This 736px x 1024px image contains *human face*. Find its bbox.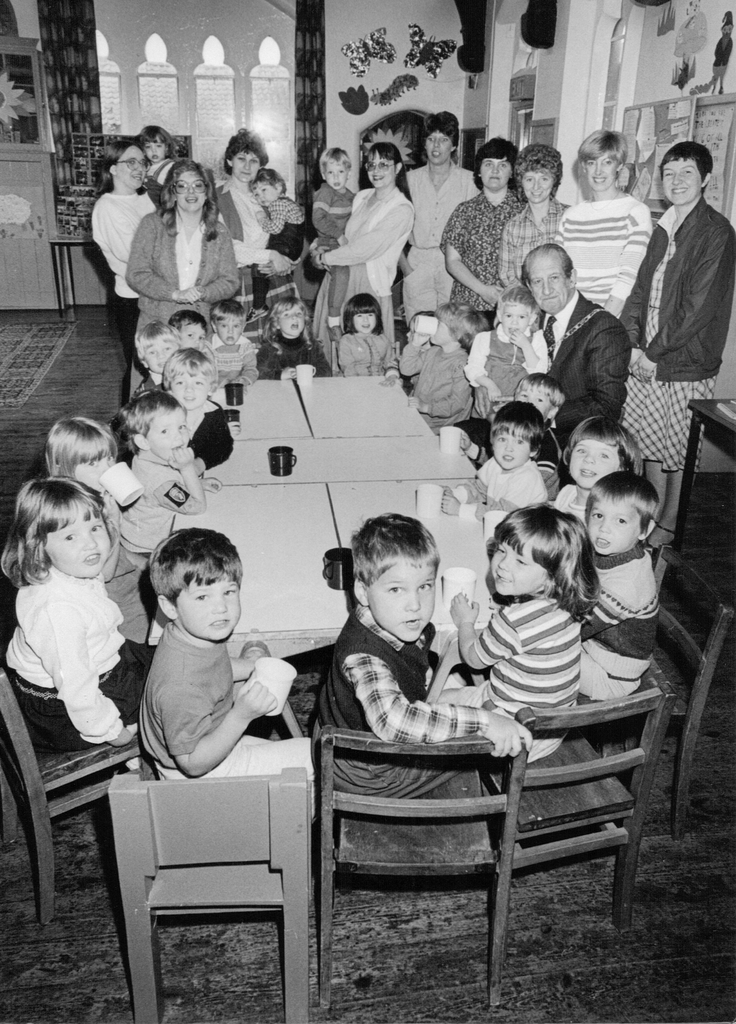
(left=588, top=152, right=618, bottom=191).
